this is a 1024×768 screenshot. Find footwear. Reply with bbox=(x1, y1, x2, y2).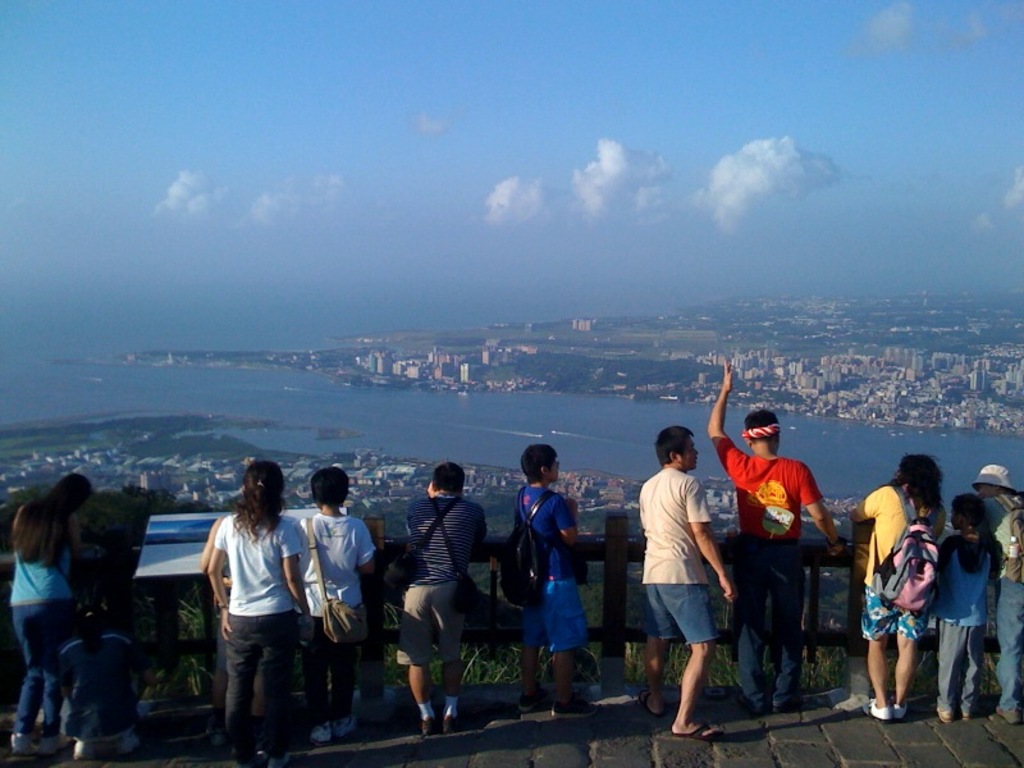
bbox=(416, 713, 436, 739).
